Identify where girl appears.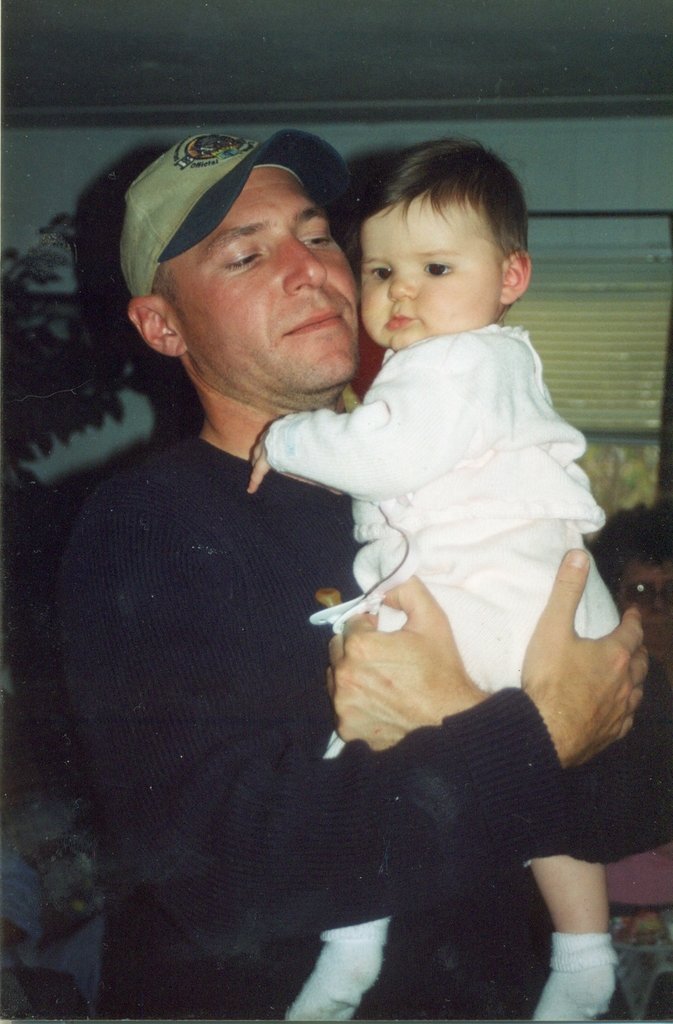
Appears at l=241, t=132, r=624, b=1023.
